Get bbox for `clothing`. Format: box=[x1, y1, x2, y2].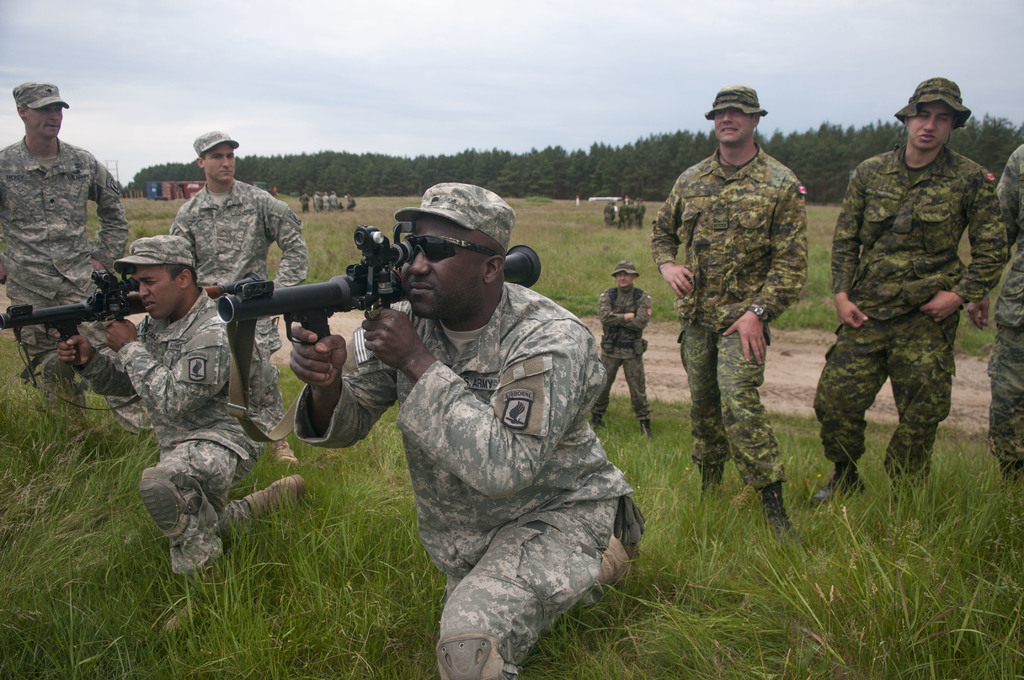
box=[164, 176, 301, 428].
